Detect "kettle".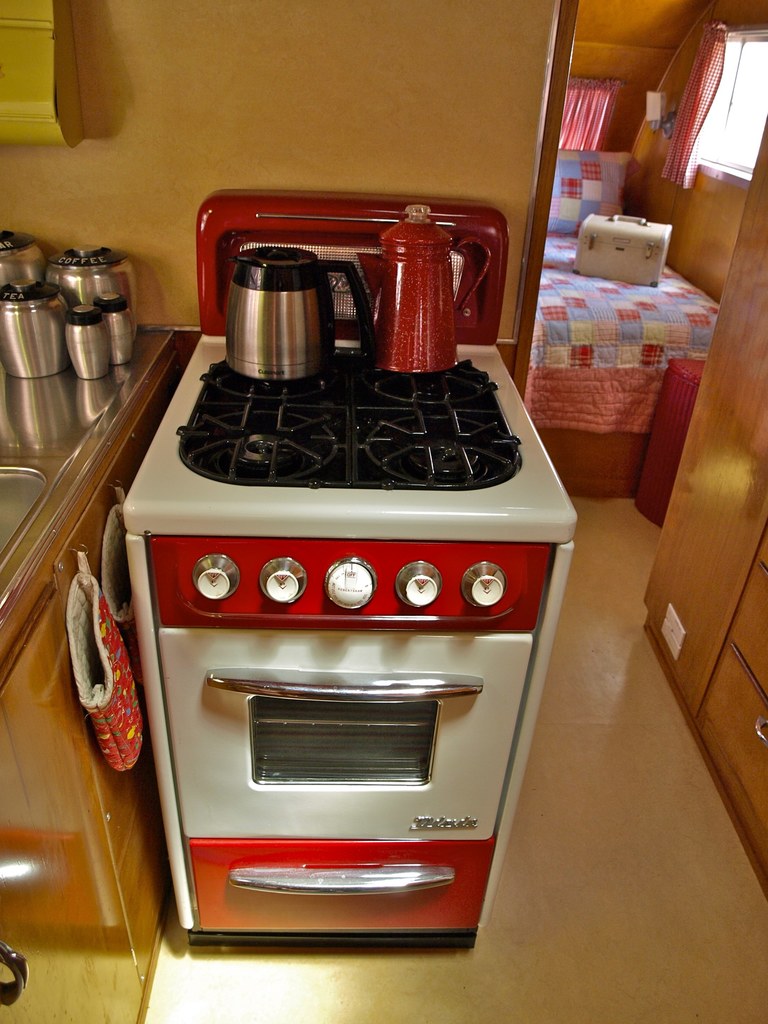
Detected at <region>216, 253, 344, 393</region>.
